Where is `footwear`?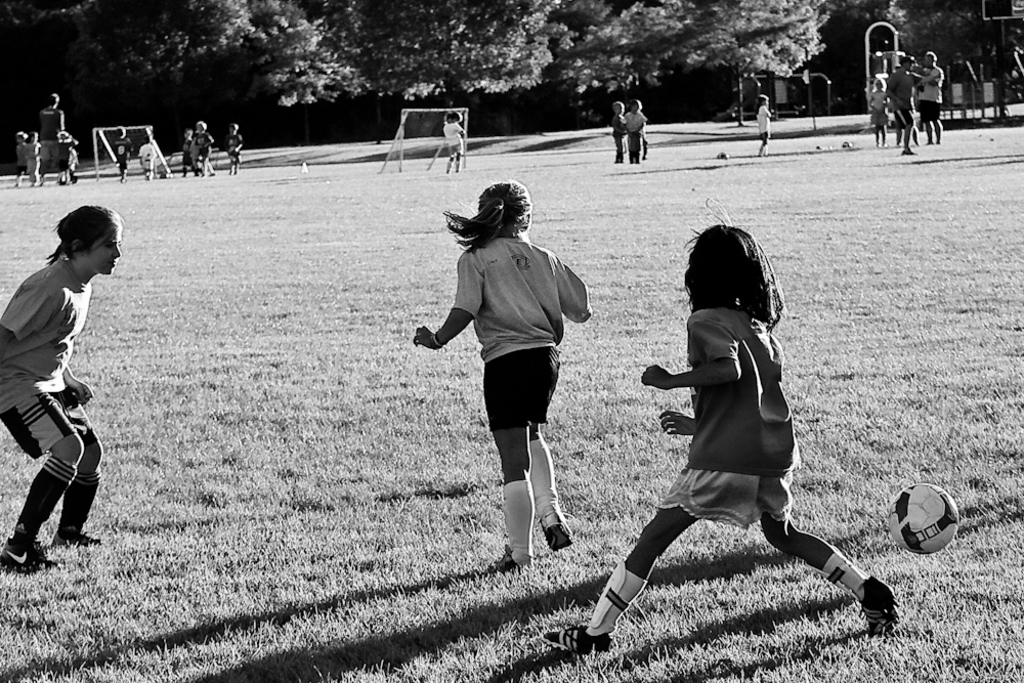
(x1=51, y1=527, x2=96, y2=541).
